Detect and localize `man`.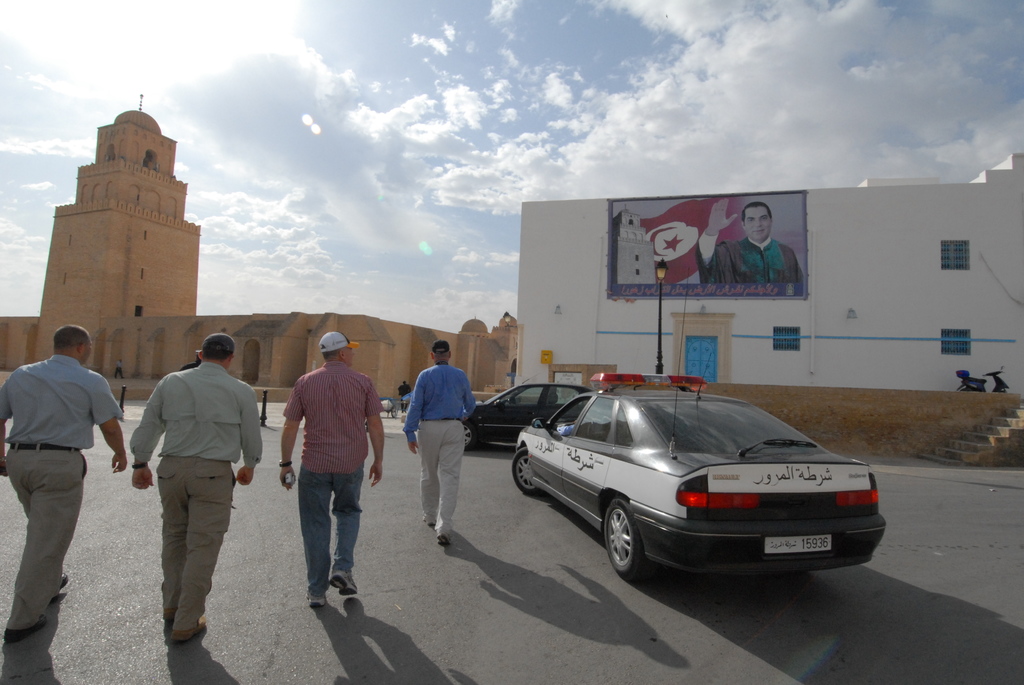
Localized at [x1=280, y1=328, x2=390, y2=606].
